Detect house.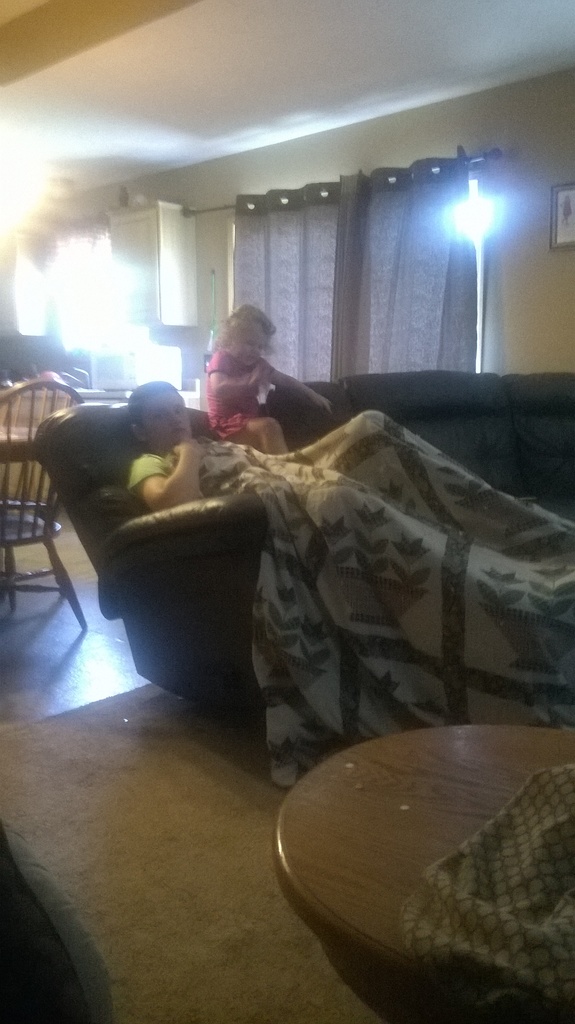
Detected at bbox(0, 0, 574, 1023).
